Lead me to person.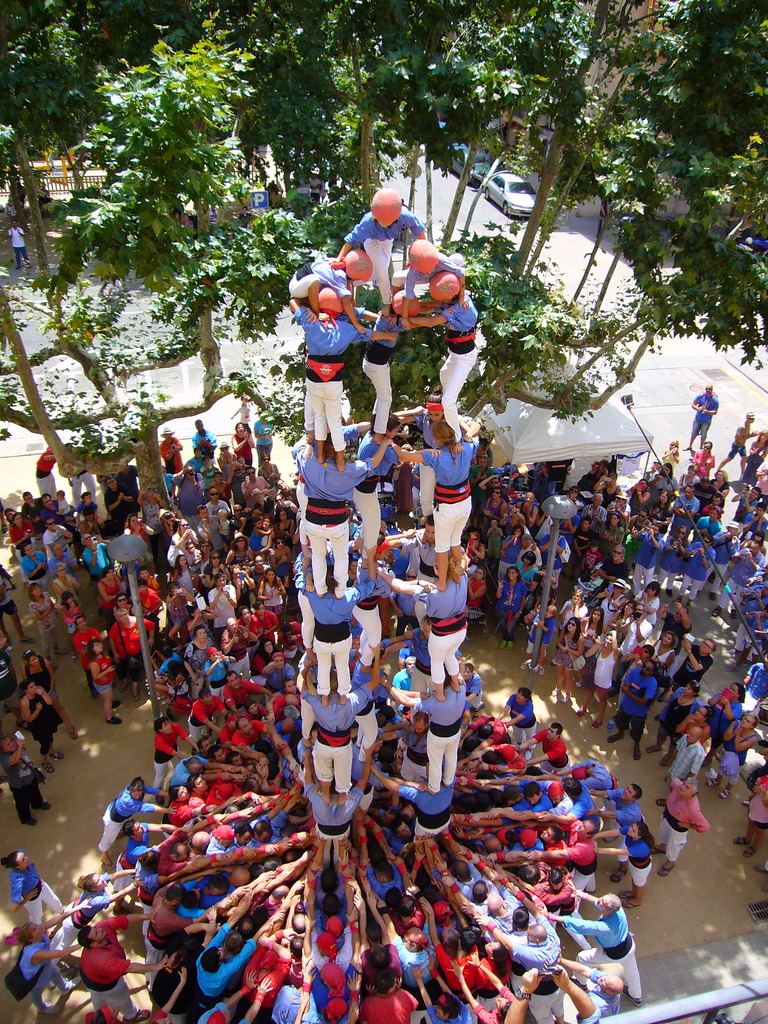
Lead to detection(2, 218, 32, 265).
